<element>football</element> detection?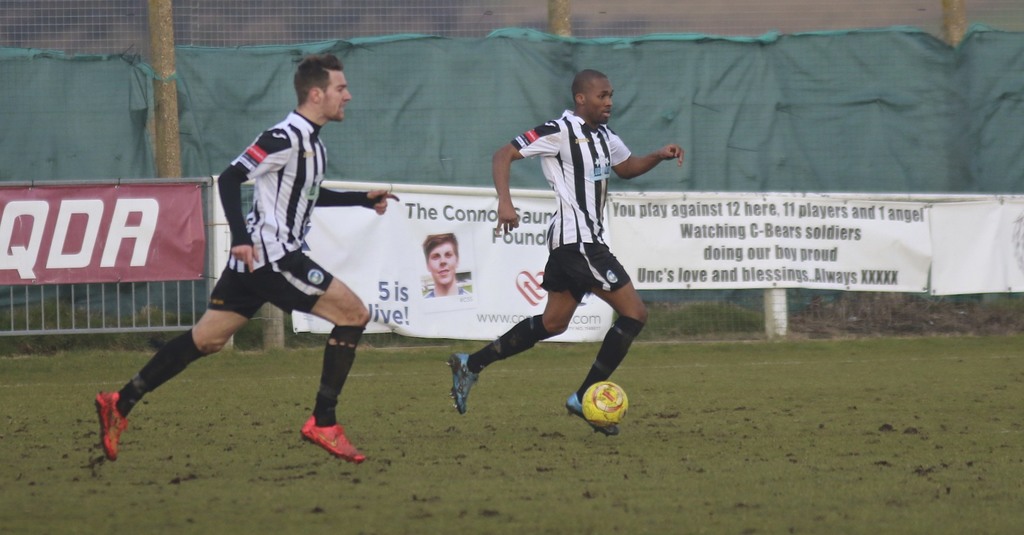
[x1=583, y1=379, x2=632, y2=430]
